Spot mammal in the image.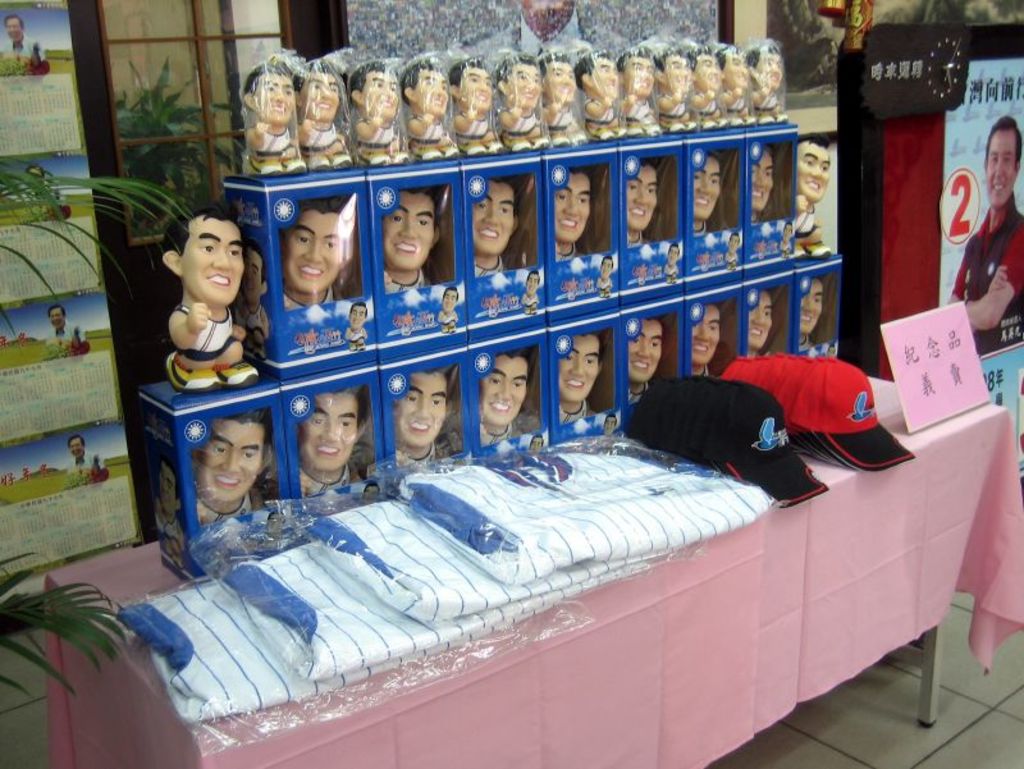
mammal found at Rect(476, 342, 530, 450).
